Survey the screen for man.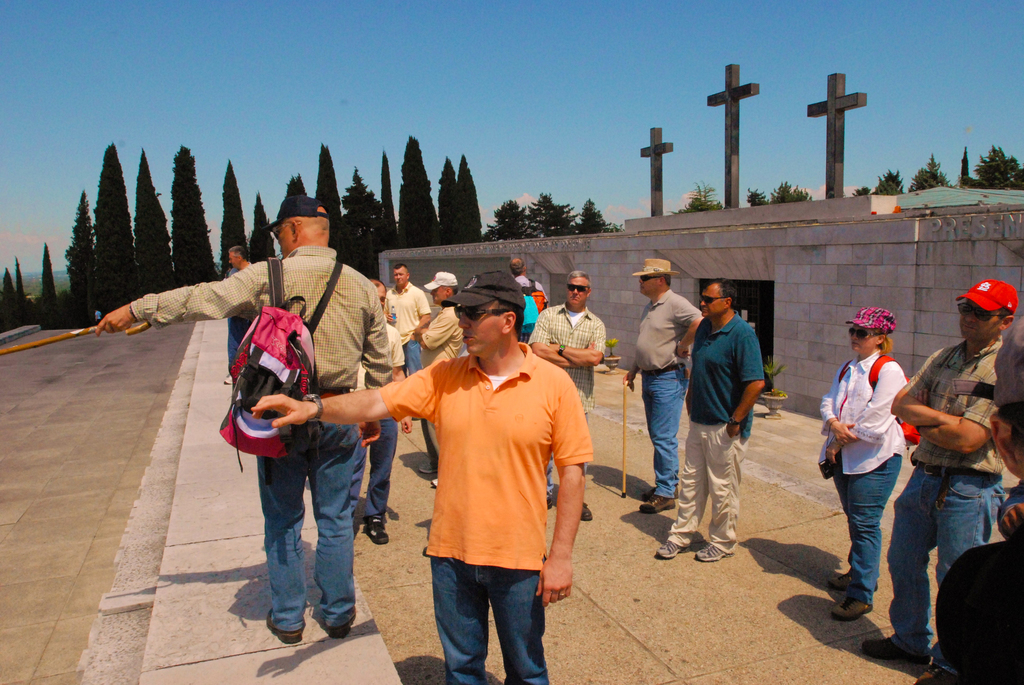
Survey found: {"left": 511, "top": 257, "right": 552, "bottom": 309}.
